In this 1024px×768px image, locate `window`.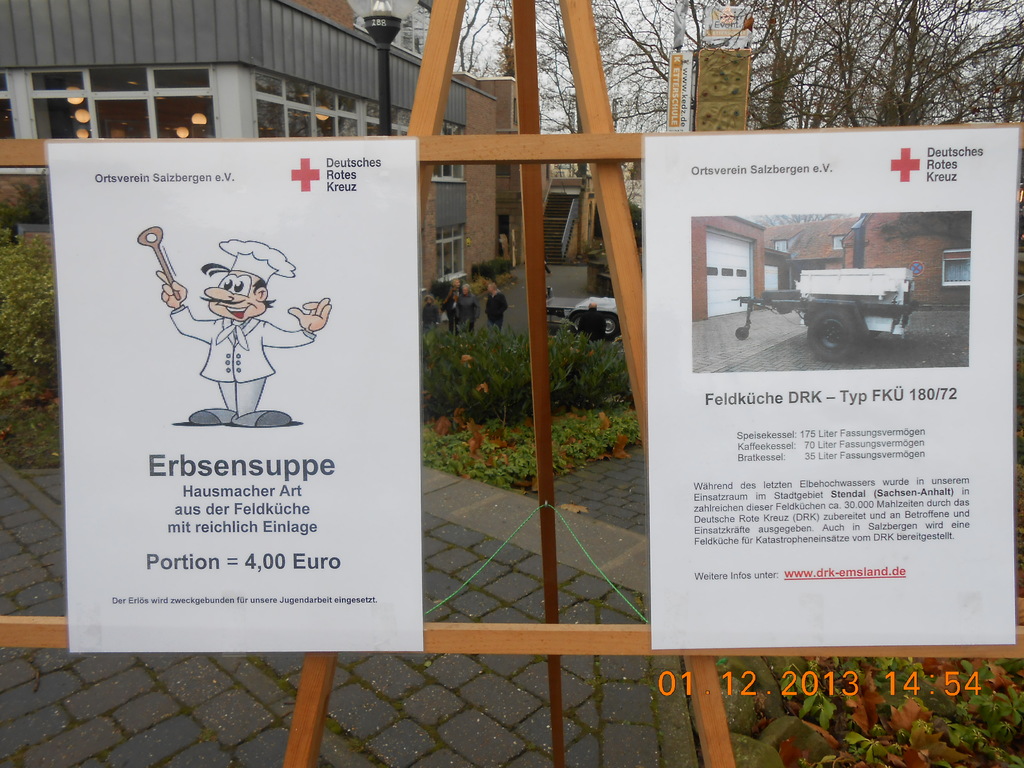
Bounding box: x1=435 y1=227 x2=469 y2=280.
